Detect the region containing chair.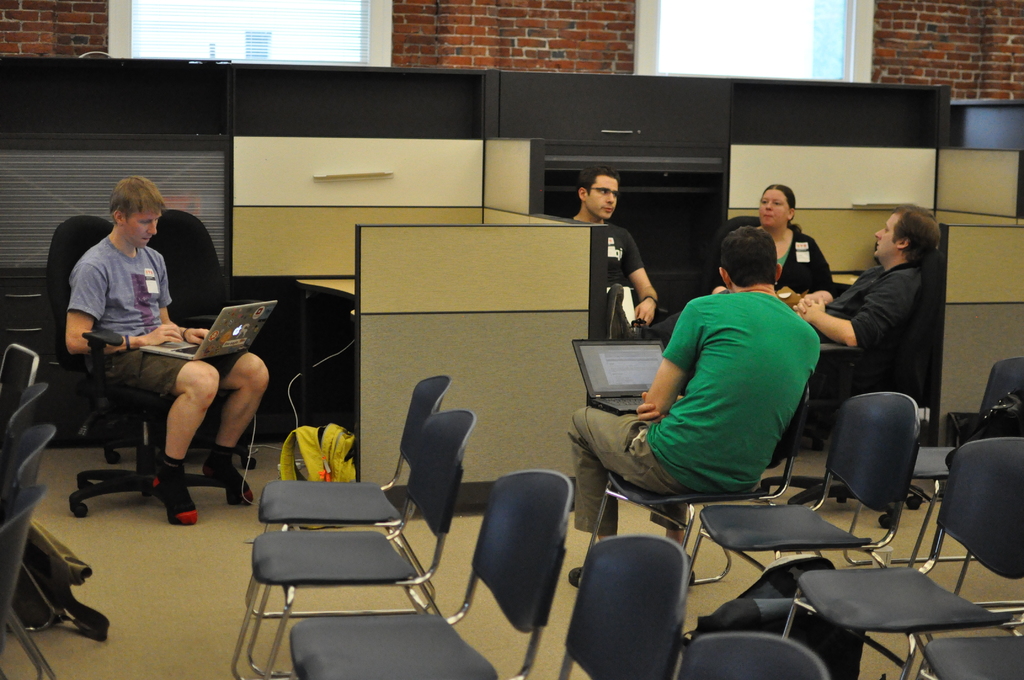
0,421,60,679.
